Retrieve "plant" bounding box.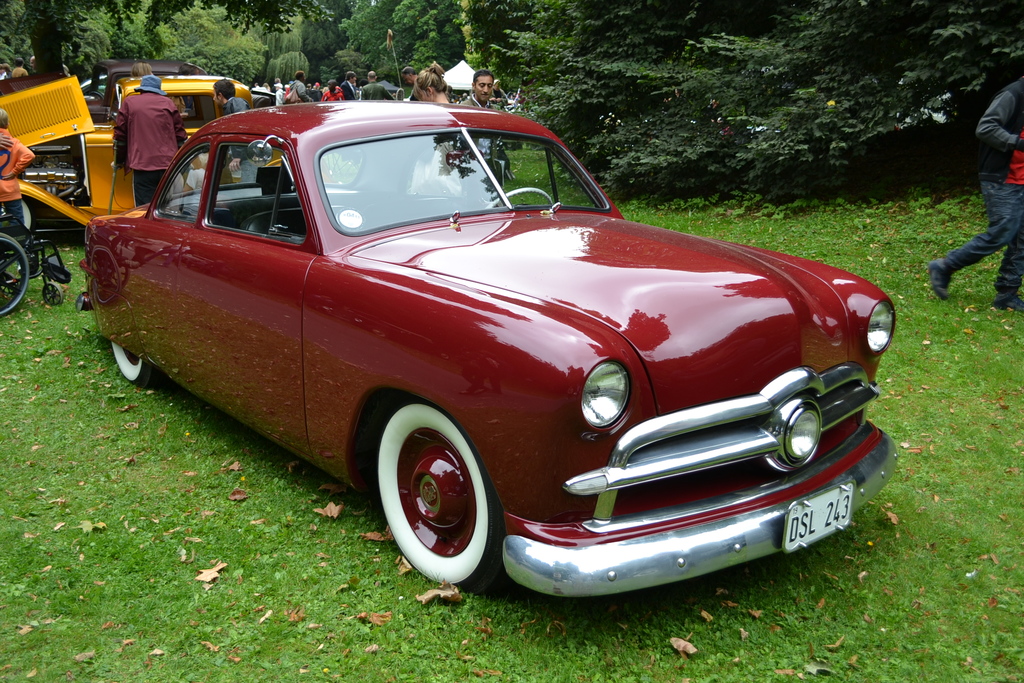
Bounding box: bbox(605, 83, 707, 188).
